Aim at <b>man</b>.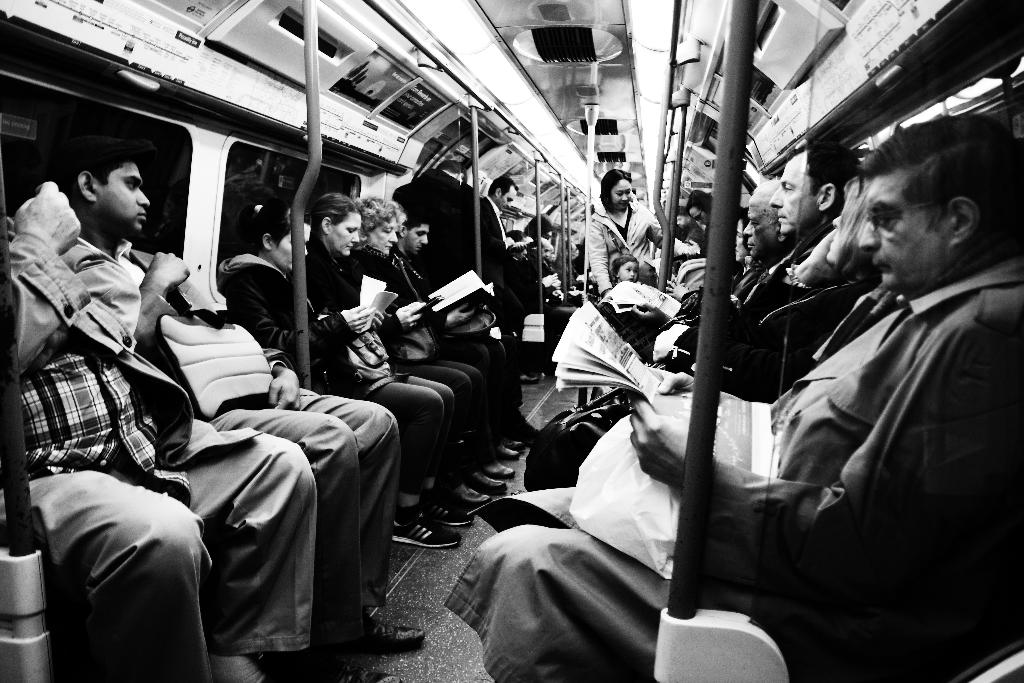
Aimed at x1=390 y1=211 x2=521 y2=452.
